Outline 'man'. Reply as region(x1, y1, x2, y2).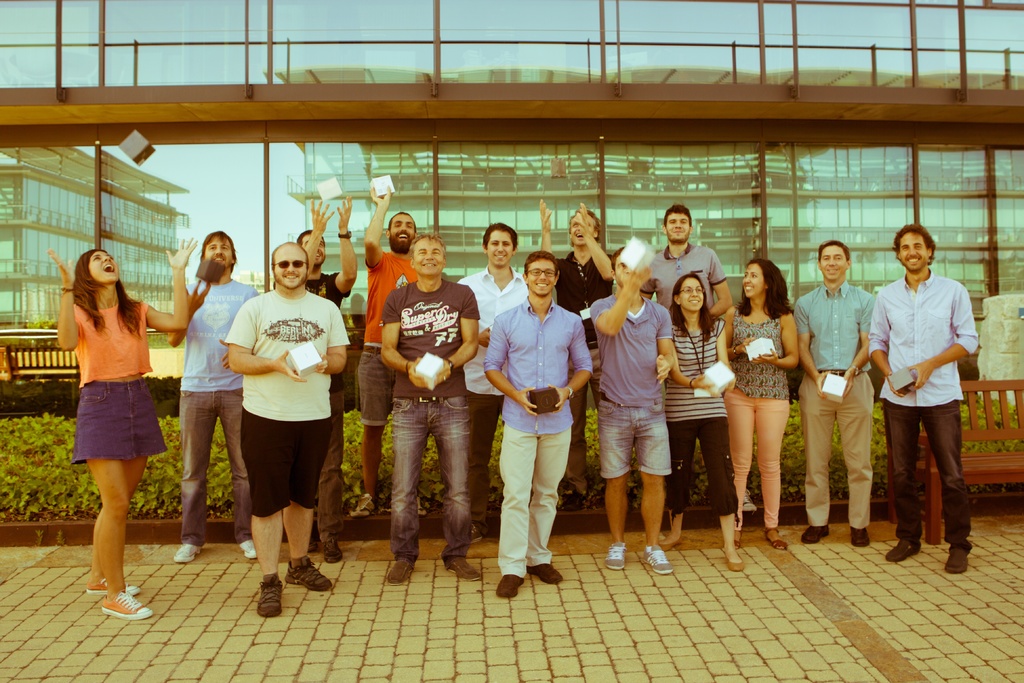
region(878, 213, 989, 580).
